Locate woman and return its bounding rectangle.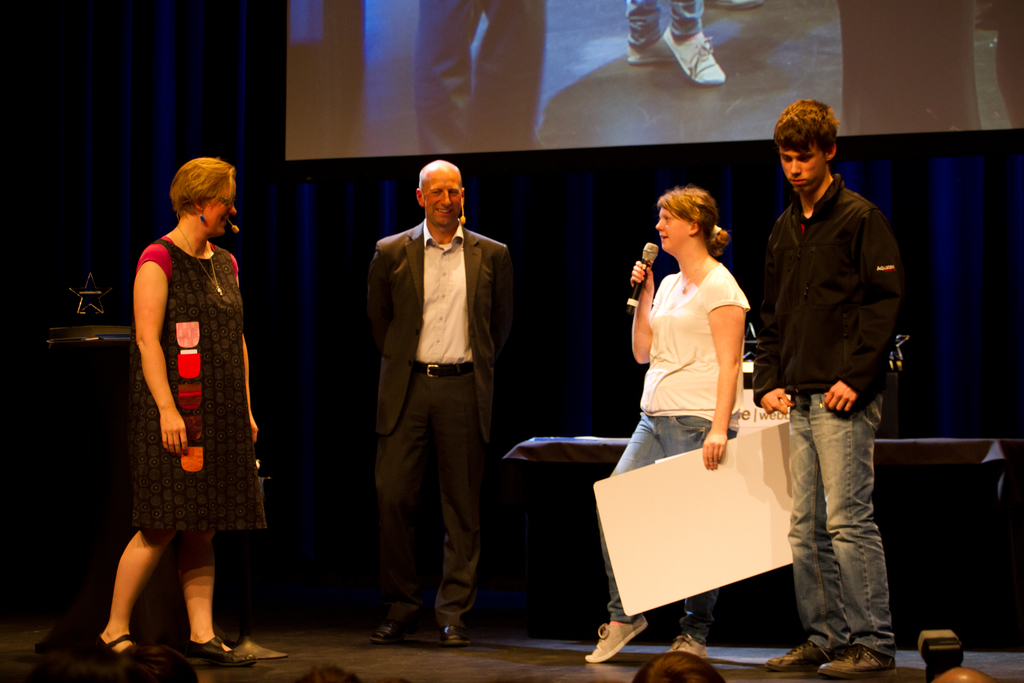
left=105, top=149, right=268, bottom=630.
